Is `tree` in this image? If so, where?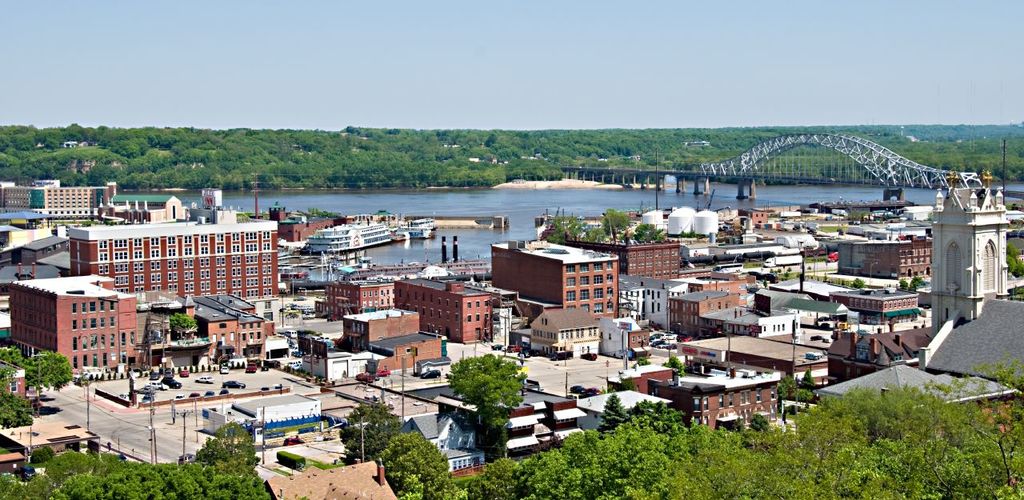
Yes, at crop(906, 430, 990, 499).
